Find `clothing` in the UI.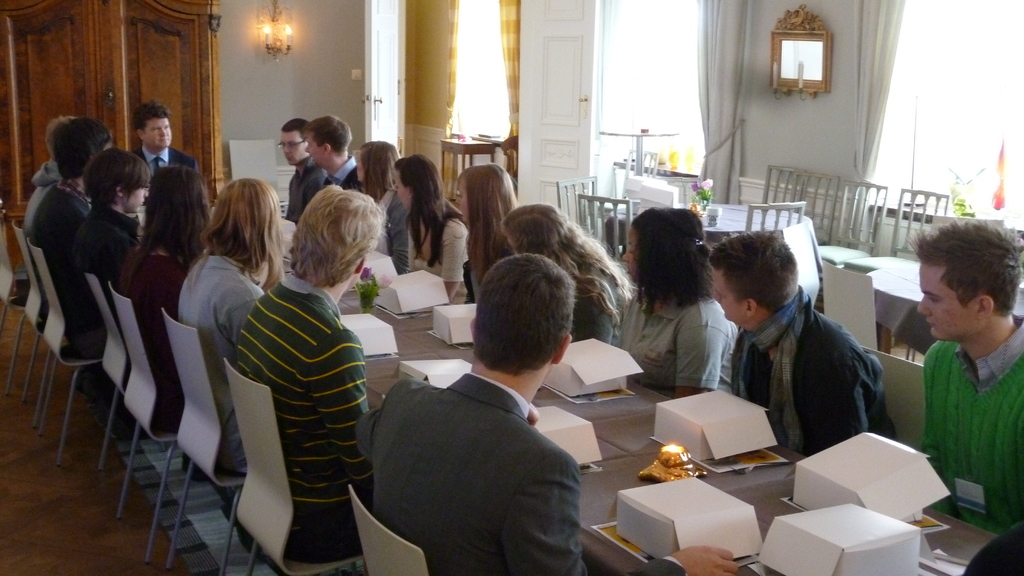
UI element at [x1=62, y1=202, x2=144, y2=355].
